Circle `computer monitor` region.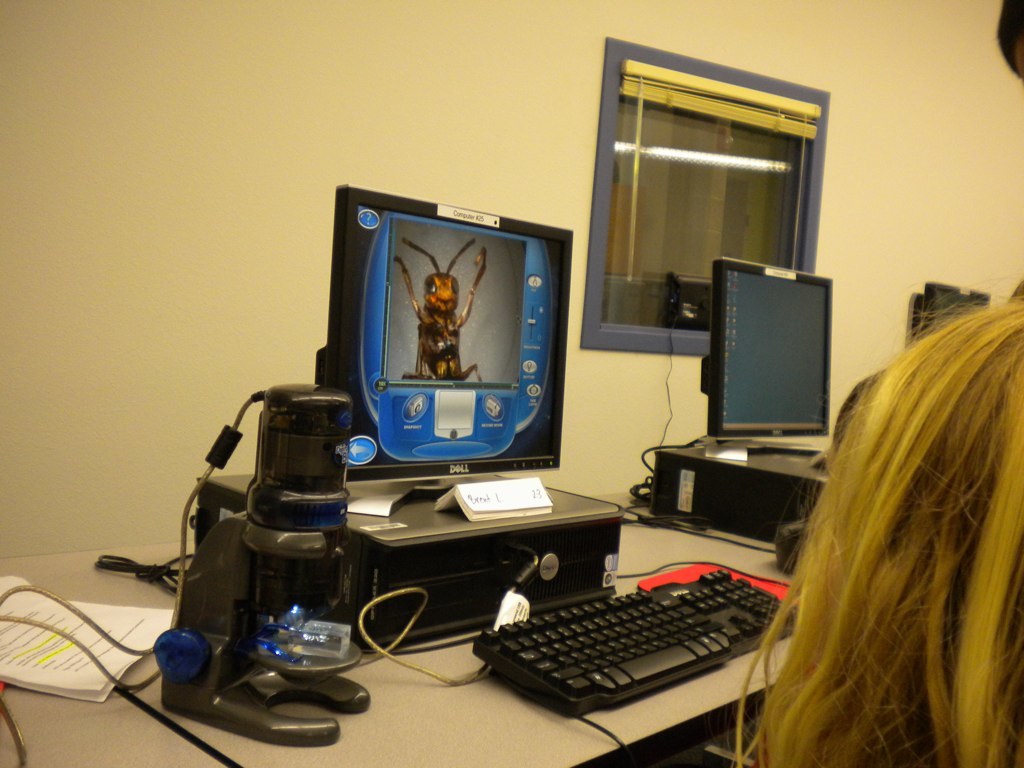
Region: [314, 186, 582, 507].
